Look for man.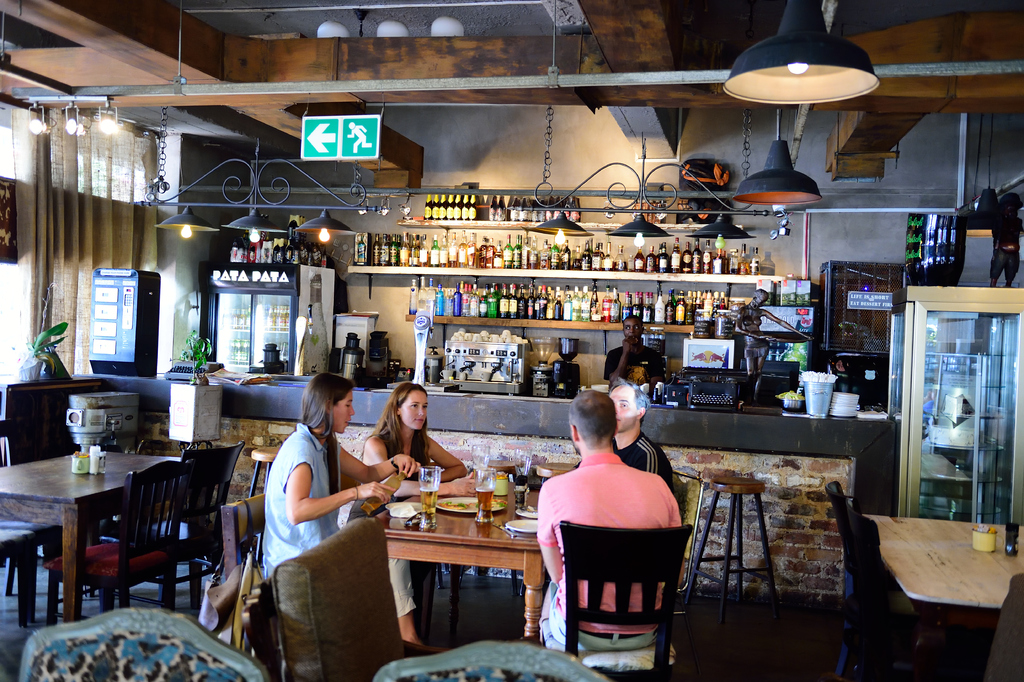
Found: box(602, 314, 664, 400).
